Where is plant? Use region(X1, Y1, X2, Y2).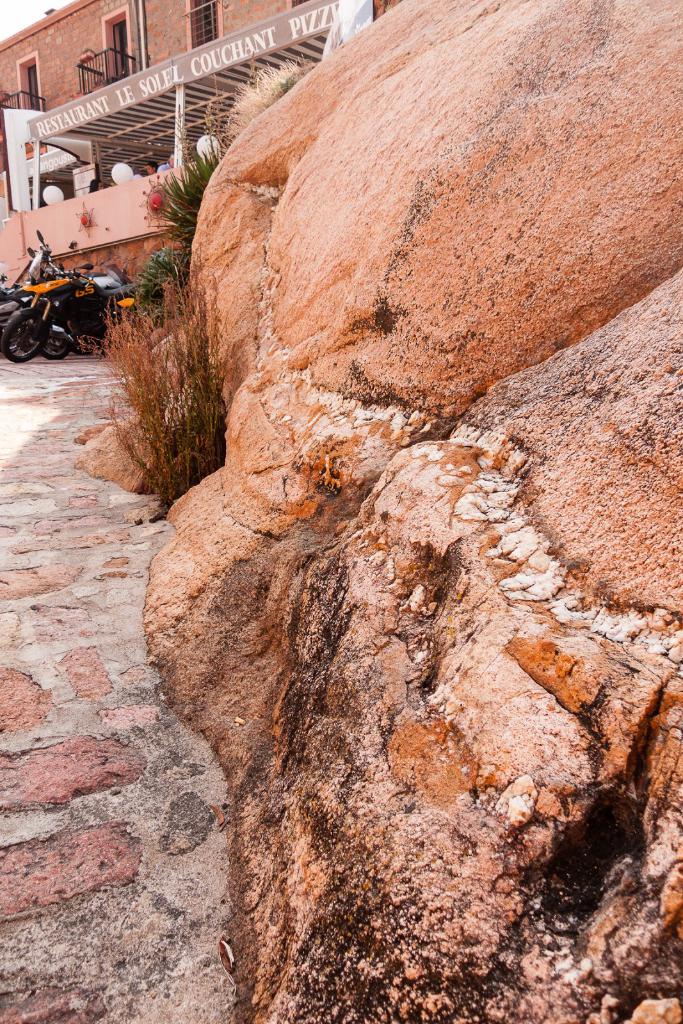
region(149, 102, 227, 240).
